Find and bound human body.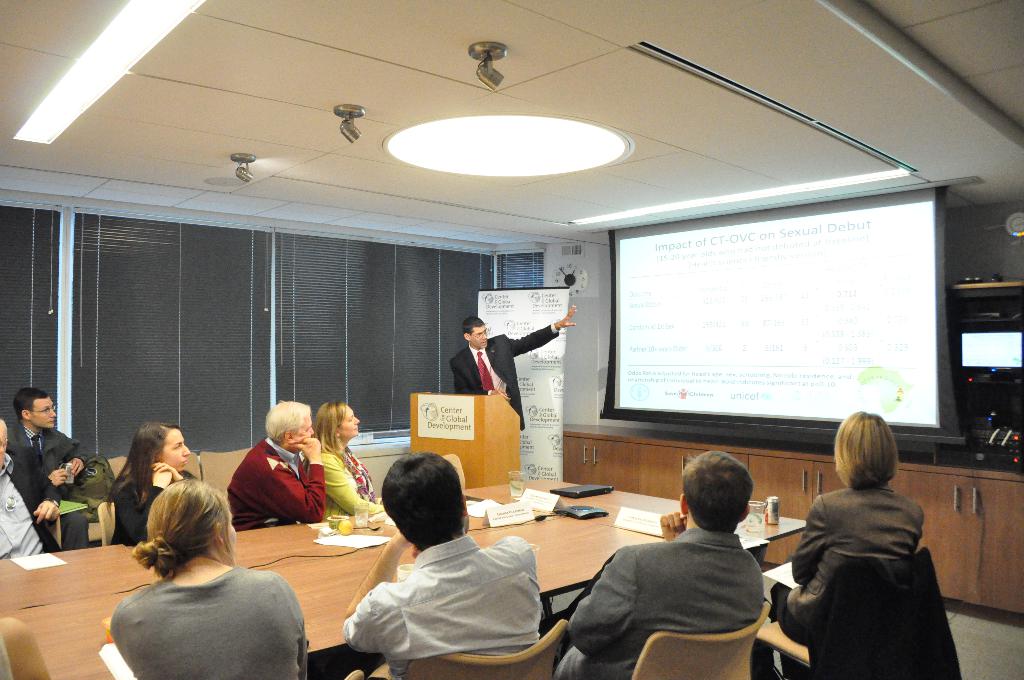
Bound: (x1=0, y1=416, x2=61, y2=560).
